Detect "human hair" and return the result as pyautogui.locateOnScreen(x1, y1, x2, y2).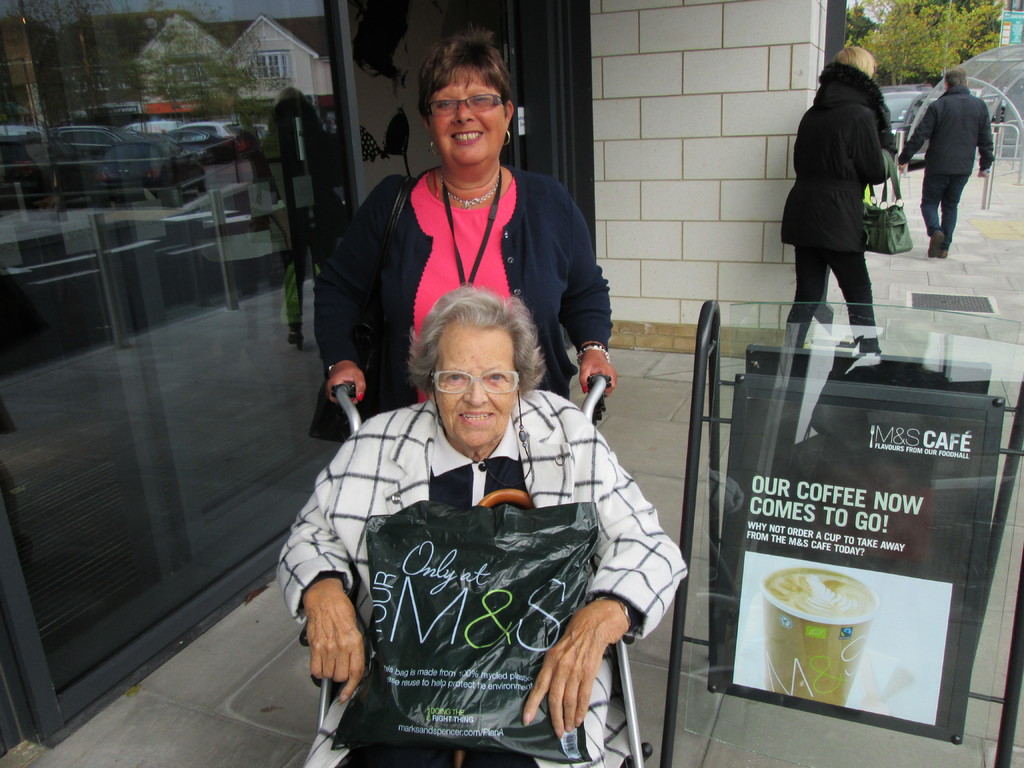
pyautogui.locateOnScreen(833, 45, 876, 78).
